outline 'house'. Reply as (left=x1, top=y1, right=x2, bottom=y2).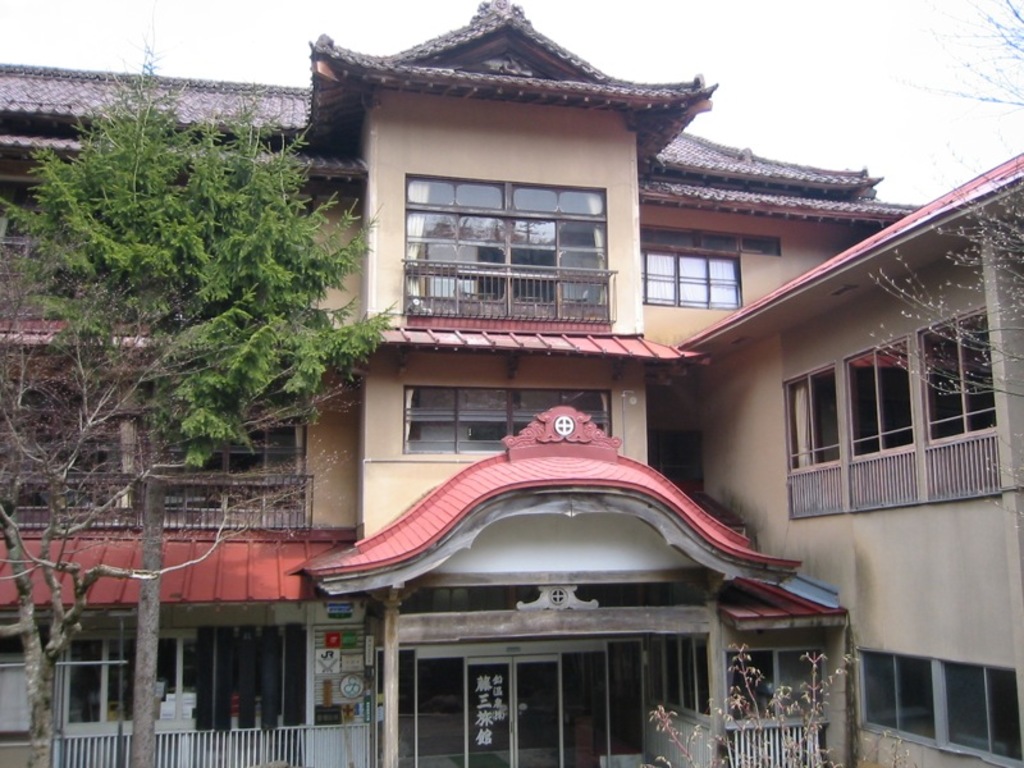
(left=678, top=151, right=1023, bottom=767).
